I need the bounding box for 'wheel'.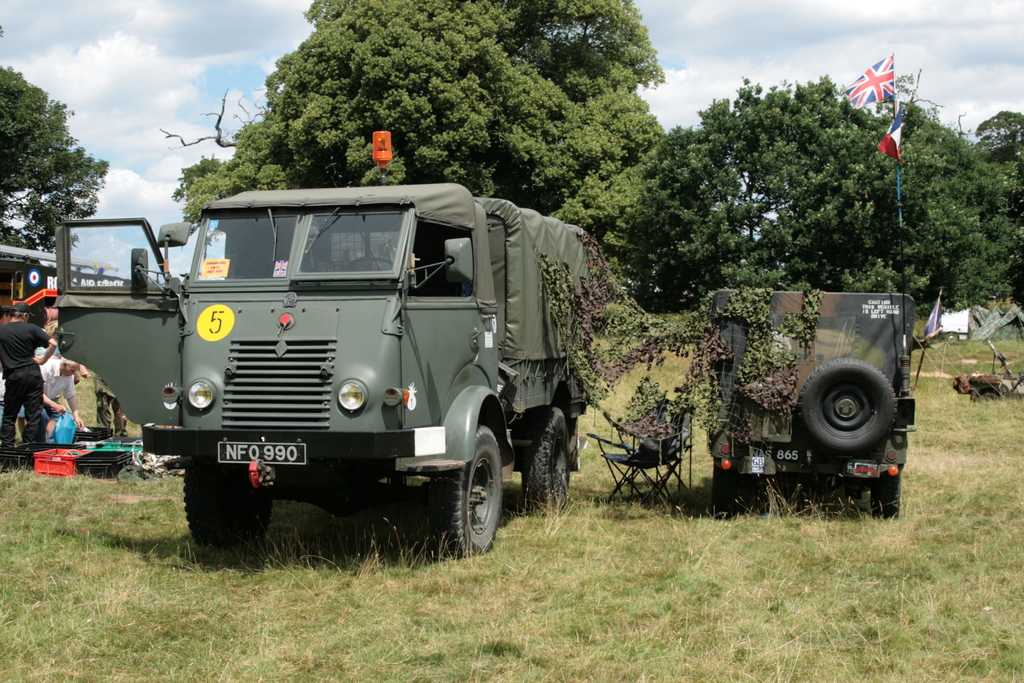
Here it is: Rect(415, 417, 500, 555).
